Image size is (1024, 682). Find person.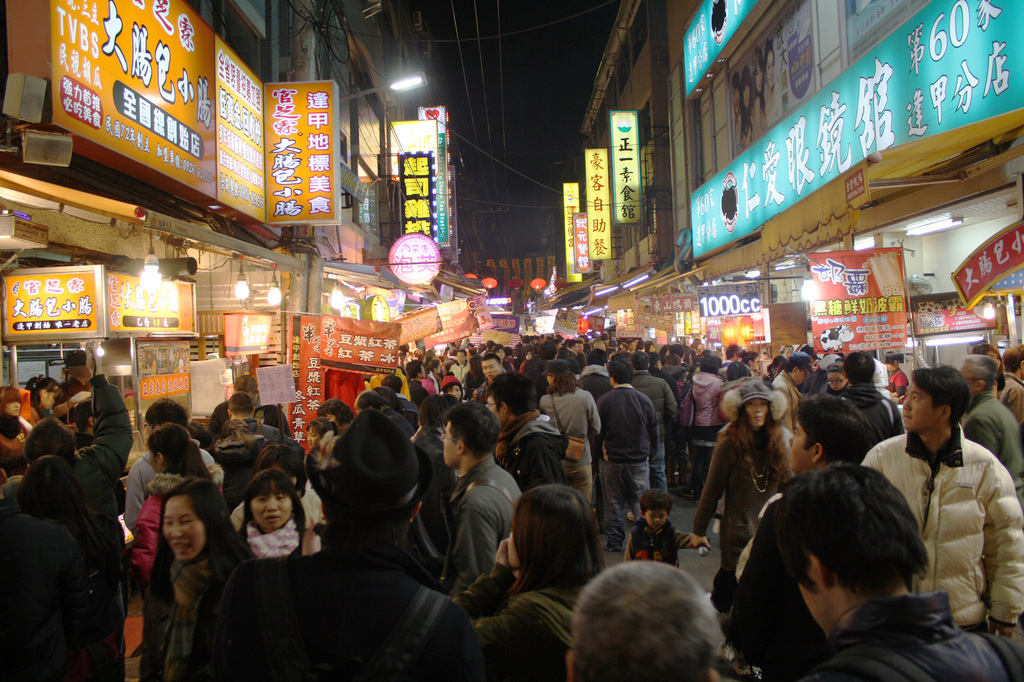
{"x1": 534, "y1": 351, "x2": 609, "y2": 513}.
